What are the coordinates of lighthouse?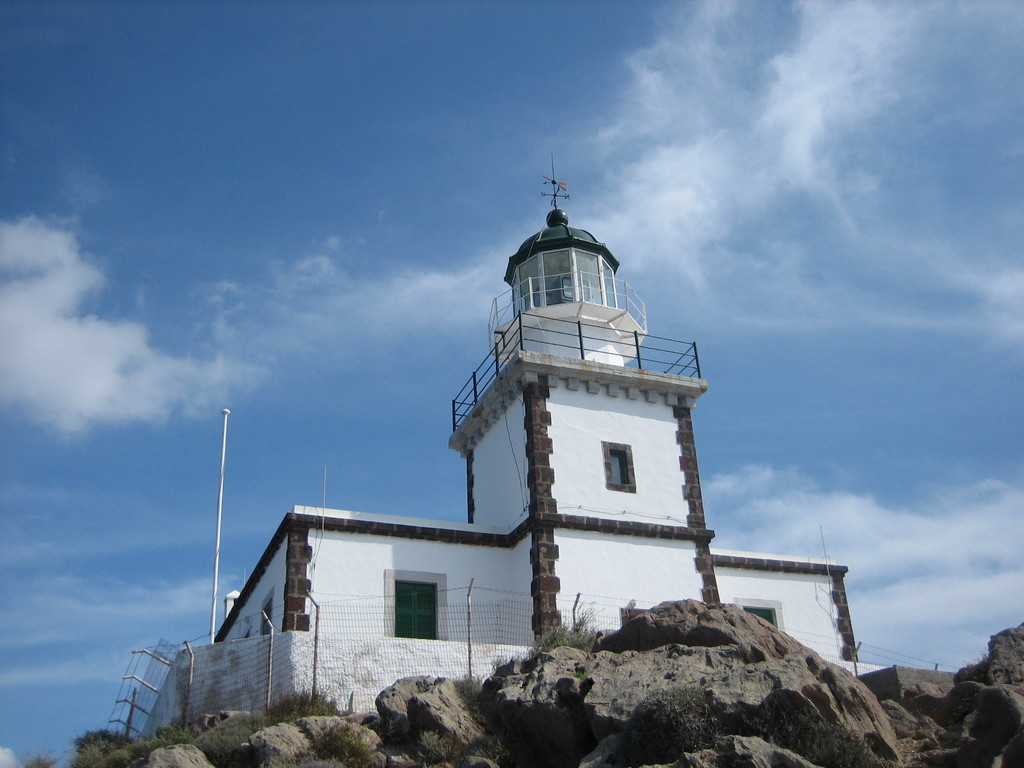
(448, 149, 723, 653).
